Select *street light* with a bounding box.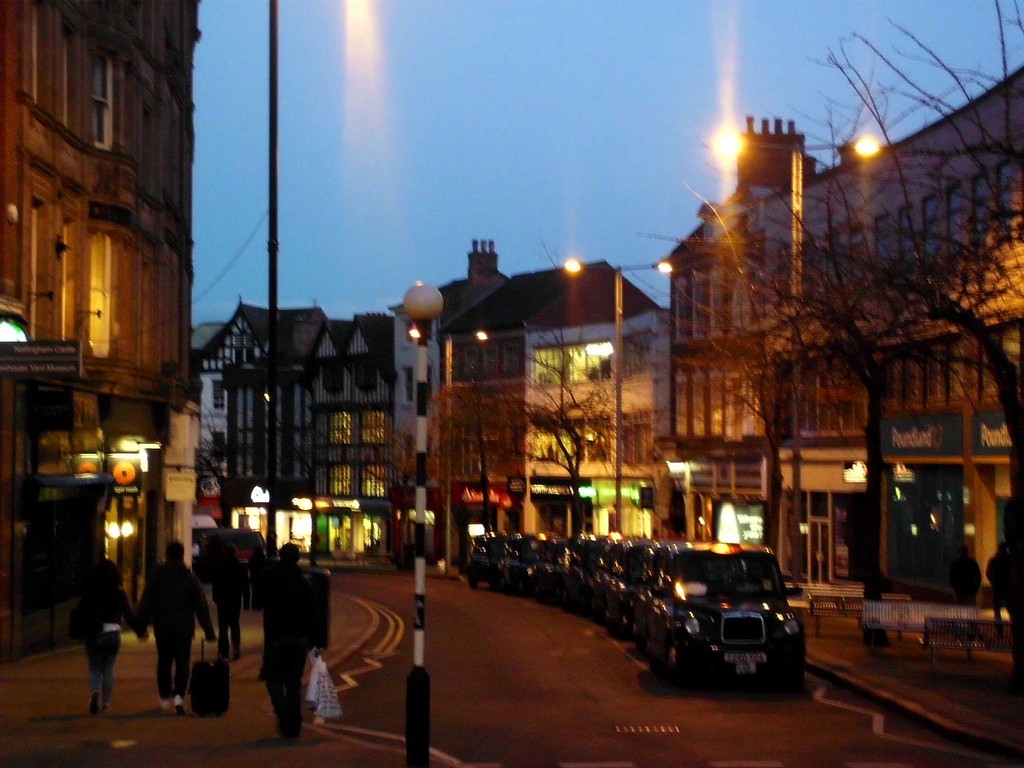
box(711, 141, 879, 595).
